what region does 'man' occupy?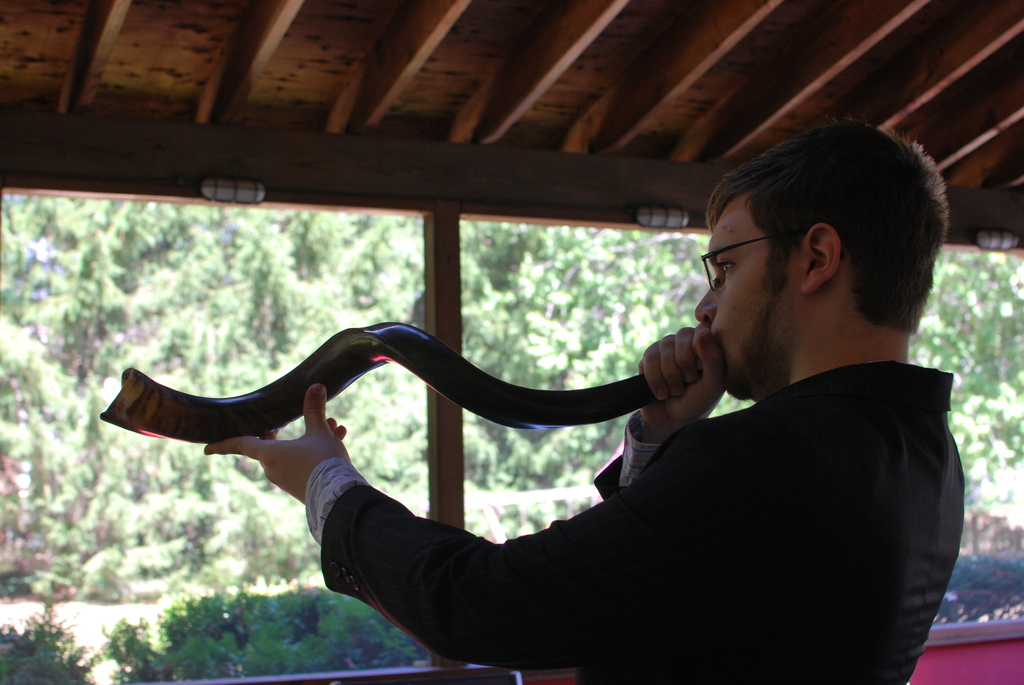
region(205, 114, 966, 684).
